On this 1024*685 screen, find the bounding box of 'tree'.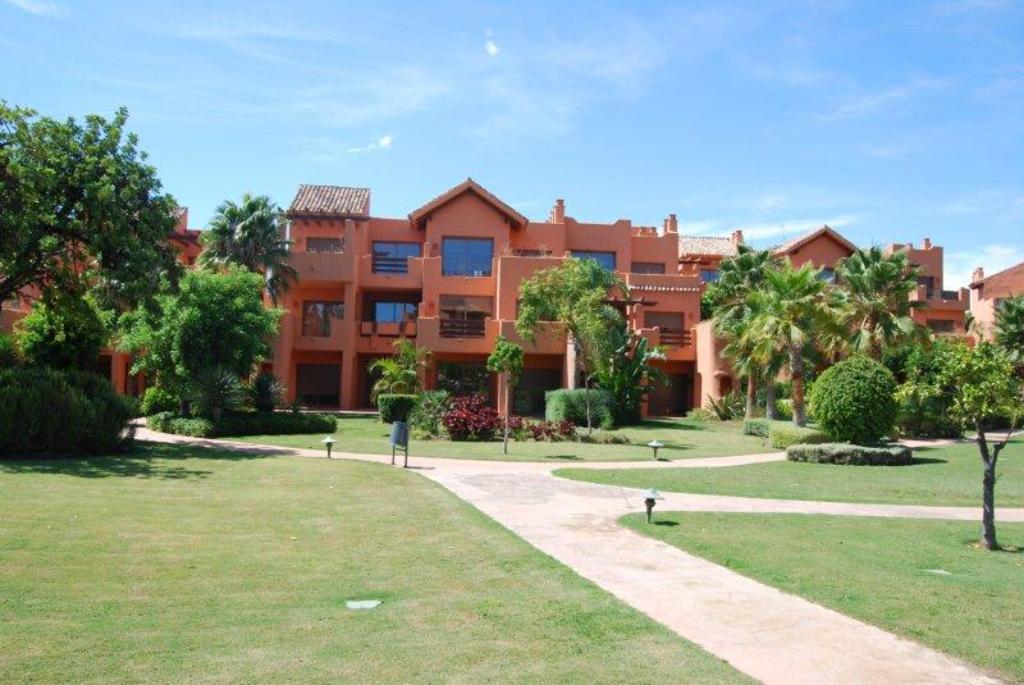
Bounding box: 0 97 188 303.
